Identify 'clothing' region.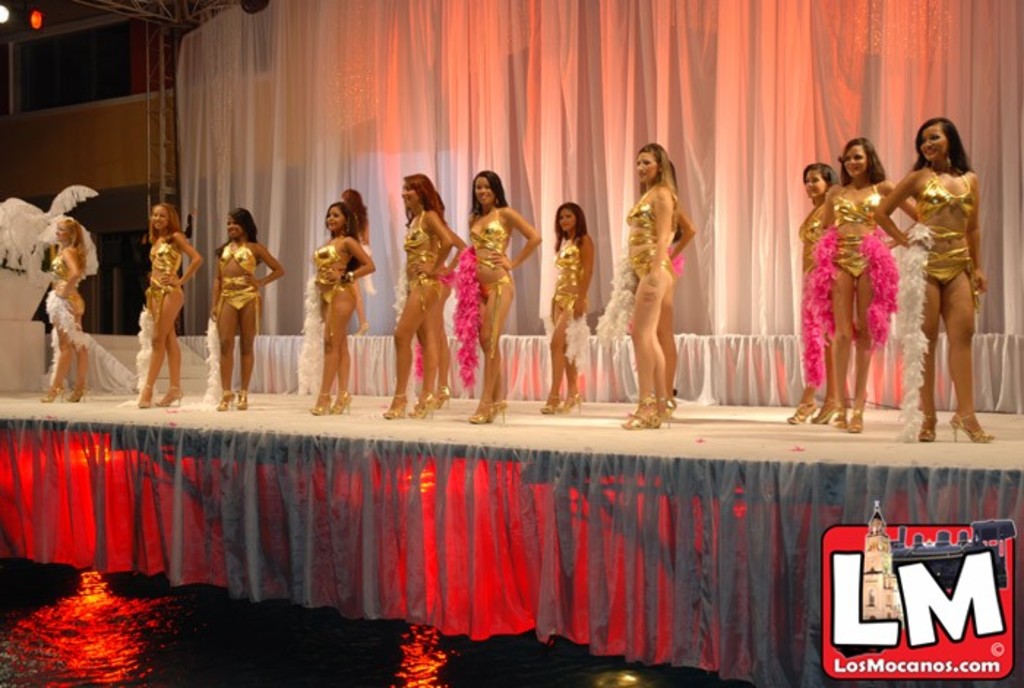
Region: 404/206/445/313.
